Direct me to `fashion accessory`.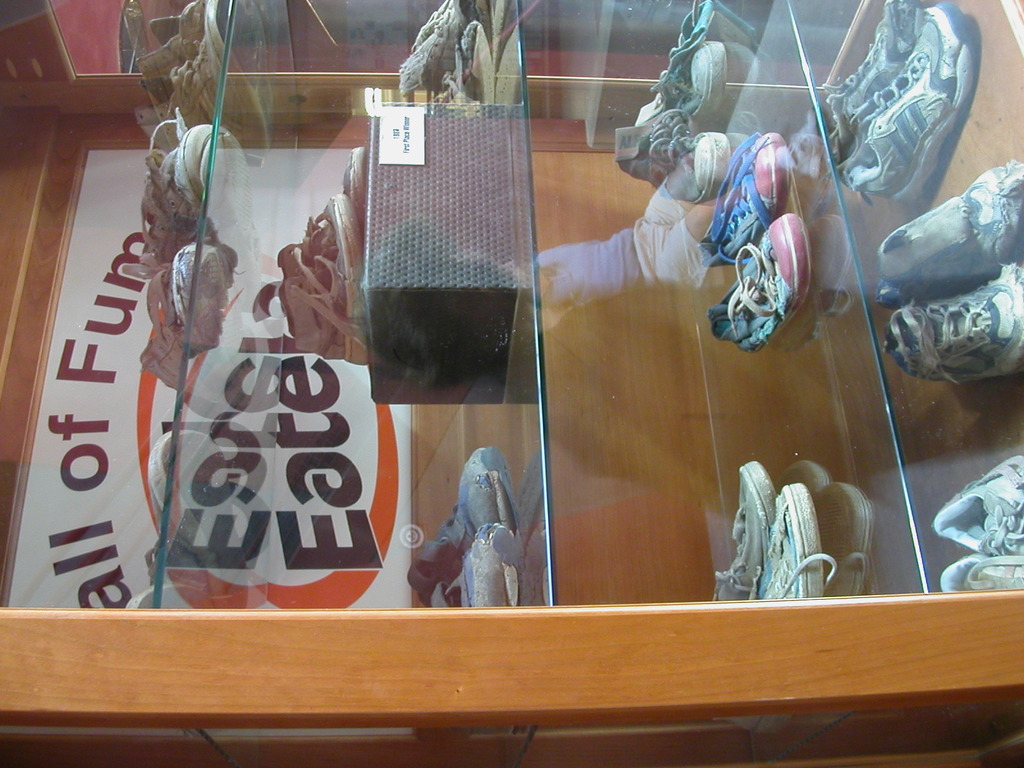
Direction: 434/20/496/114.
